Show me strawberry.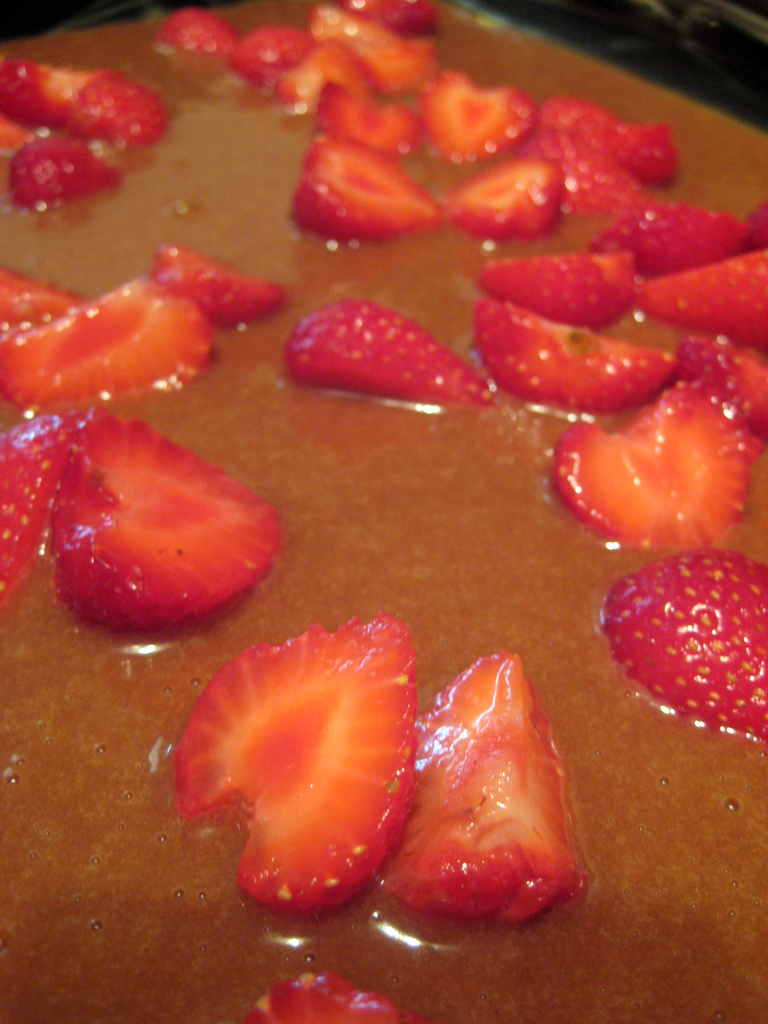
strawberry is here: [0, 279, 212, 409].
